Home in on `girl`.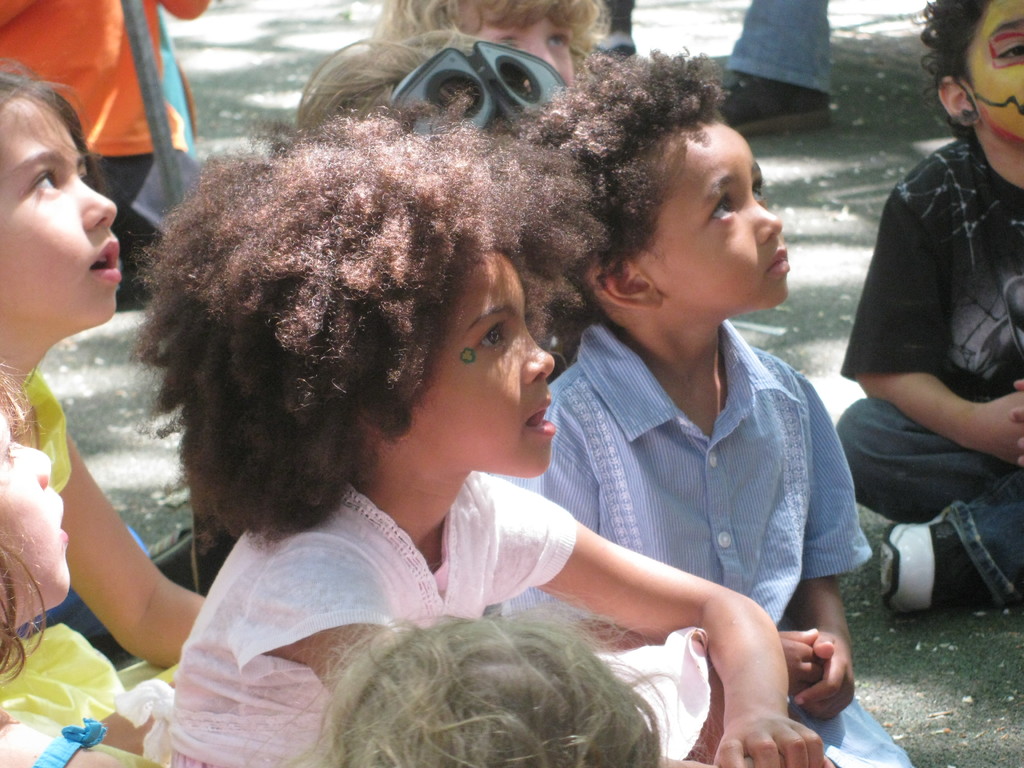
Homed in at 145 108 837 767.
